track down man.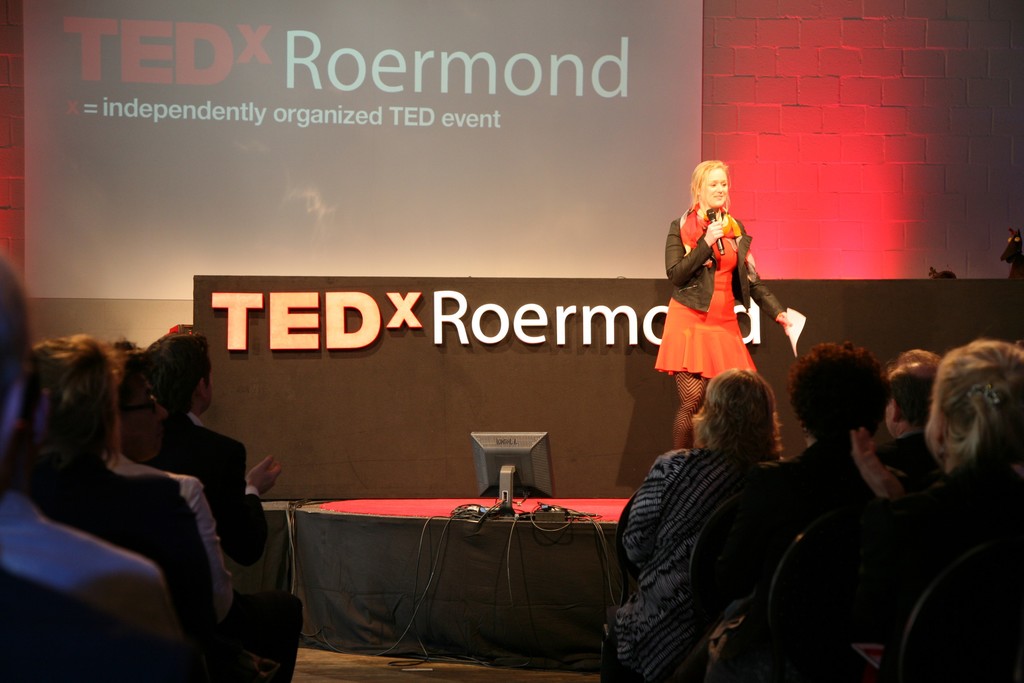
Tracked to left=875, top=349, right=941, bottom=465.
